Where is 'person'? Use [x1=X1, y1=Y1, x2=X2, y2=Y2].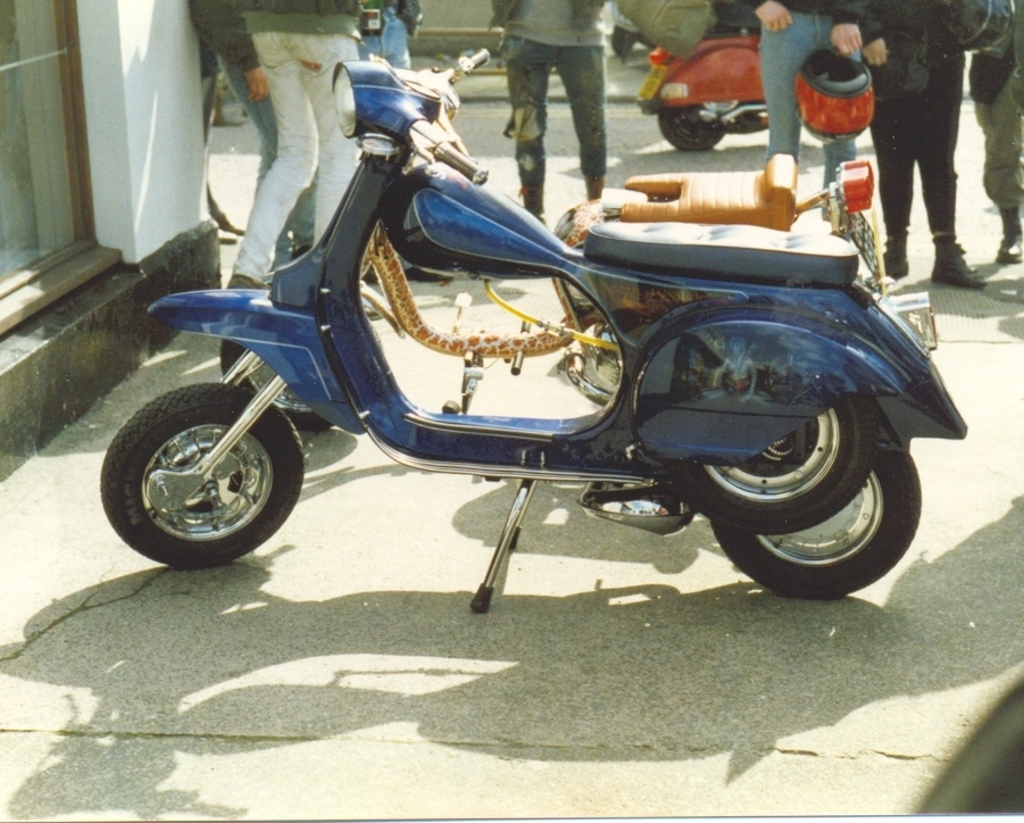
[x1=960, y1=0, x2=1023, y2=266].
